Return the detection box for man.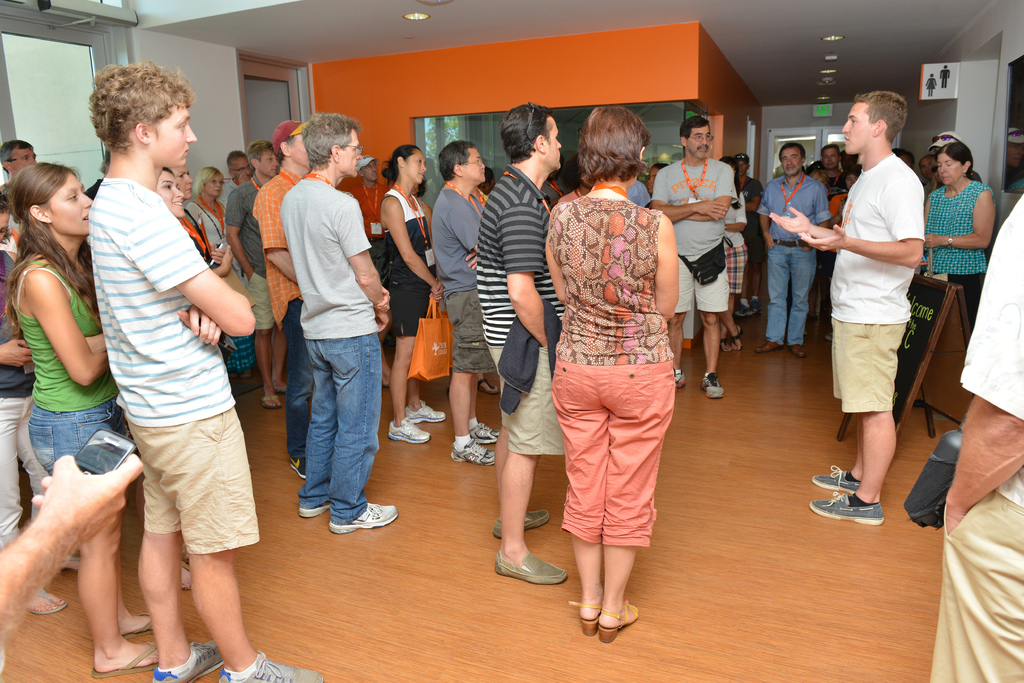
476, 102, 567, 588.
